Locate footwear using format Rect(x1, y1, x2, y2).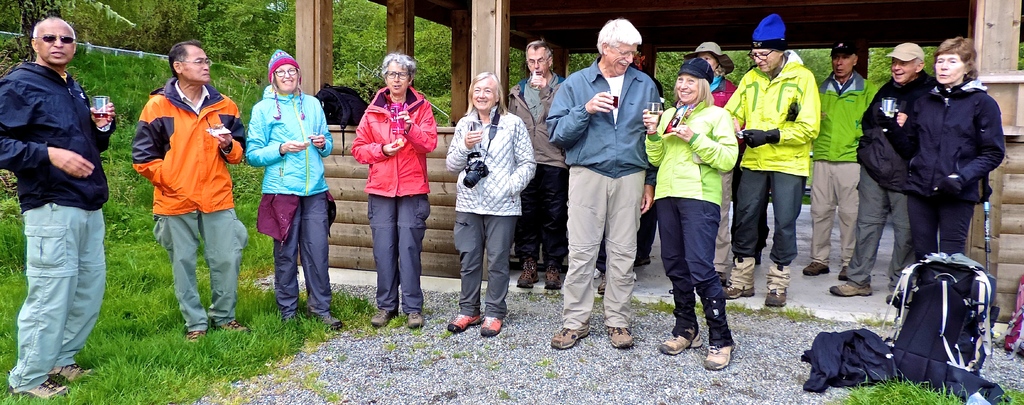
Rect(802, 262, 831, 276).
